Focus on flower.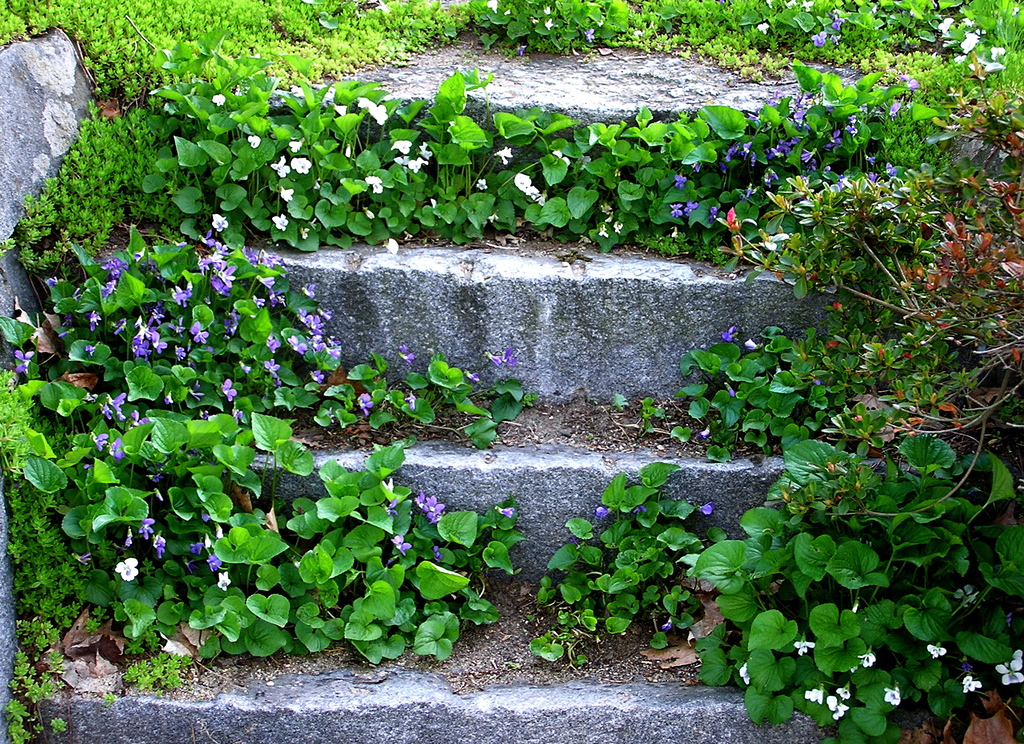
Focused at 855 646 886 671.
